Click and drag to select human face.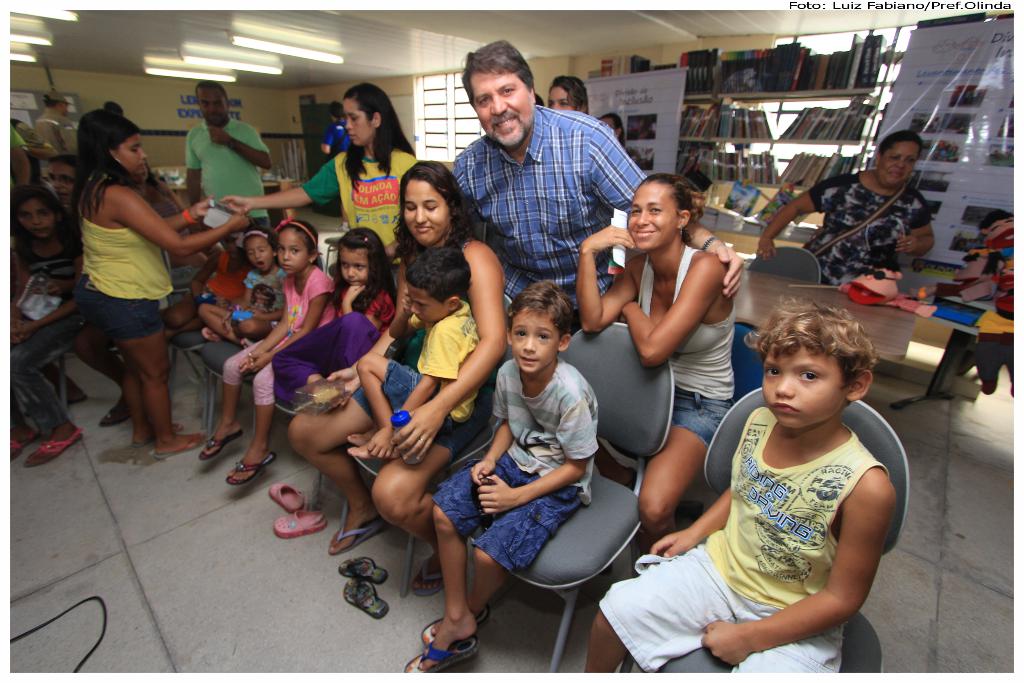
Selection: x1=343 y1=97 x2=368 y2=151.
